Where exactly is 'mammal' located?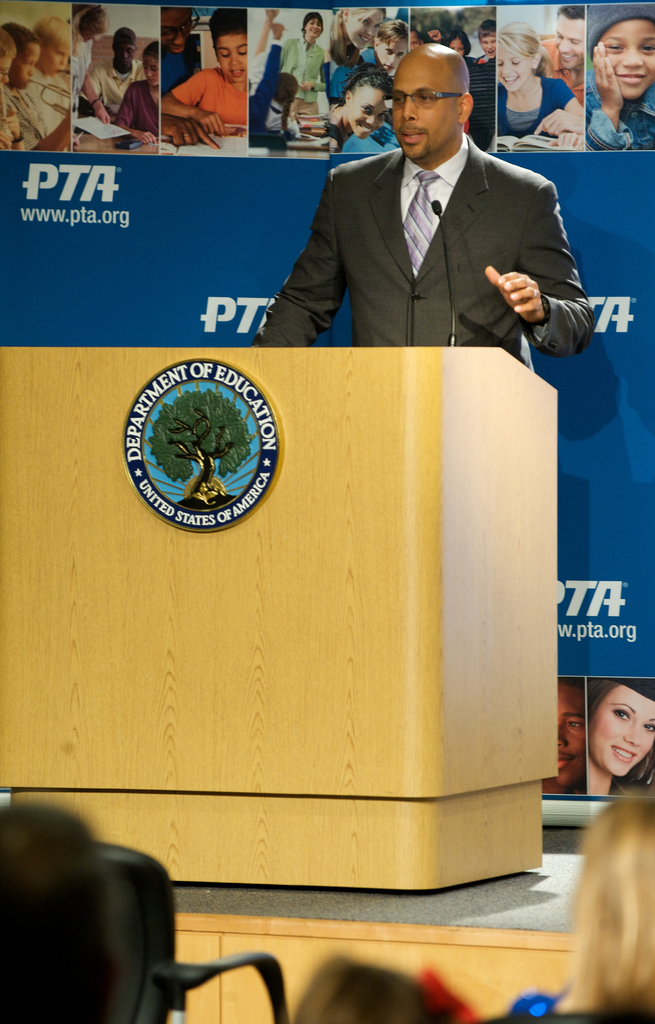
Its bounding box is box(161, 6, 247, 135).
